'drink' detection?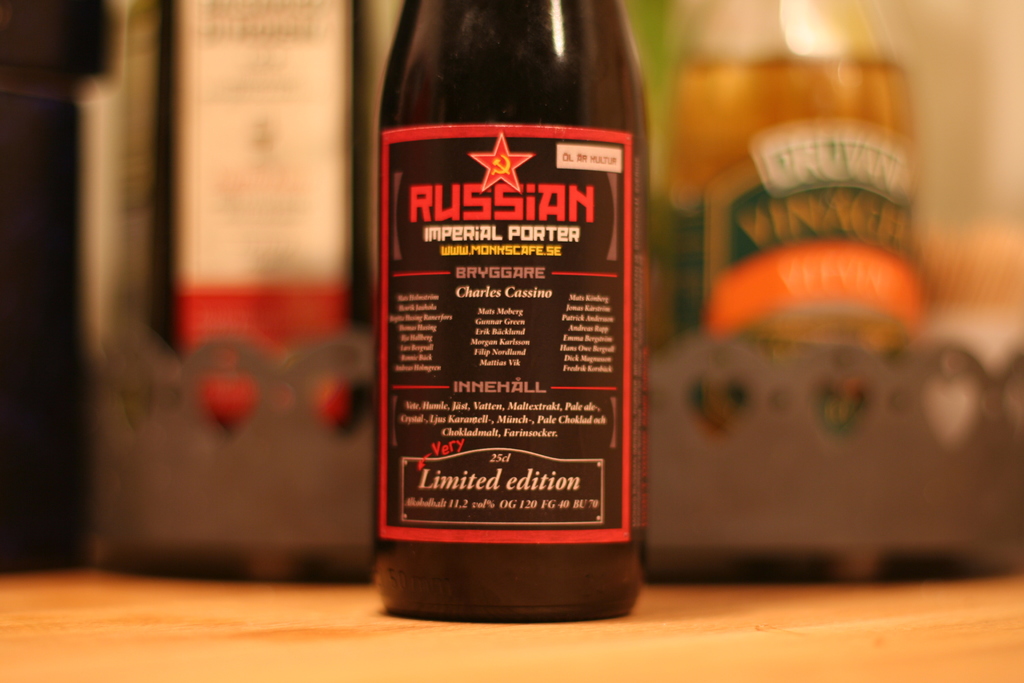
116/0/380/588
